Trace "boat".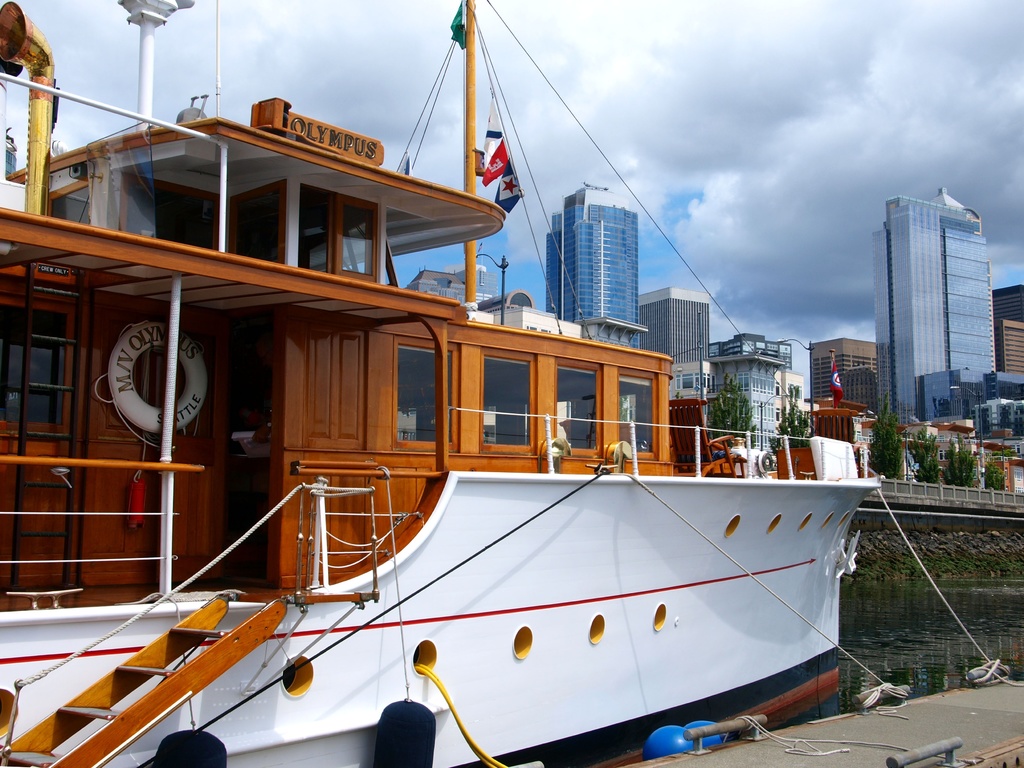
Traced to (1, 60, 916, 719).
